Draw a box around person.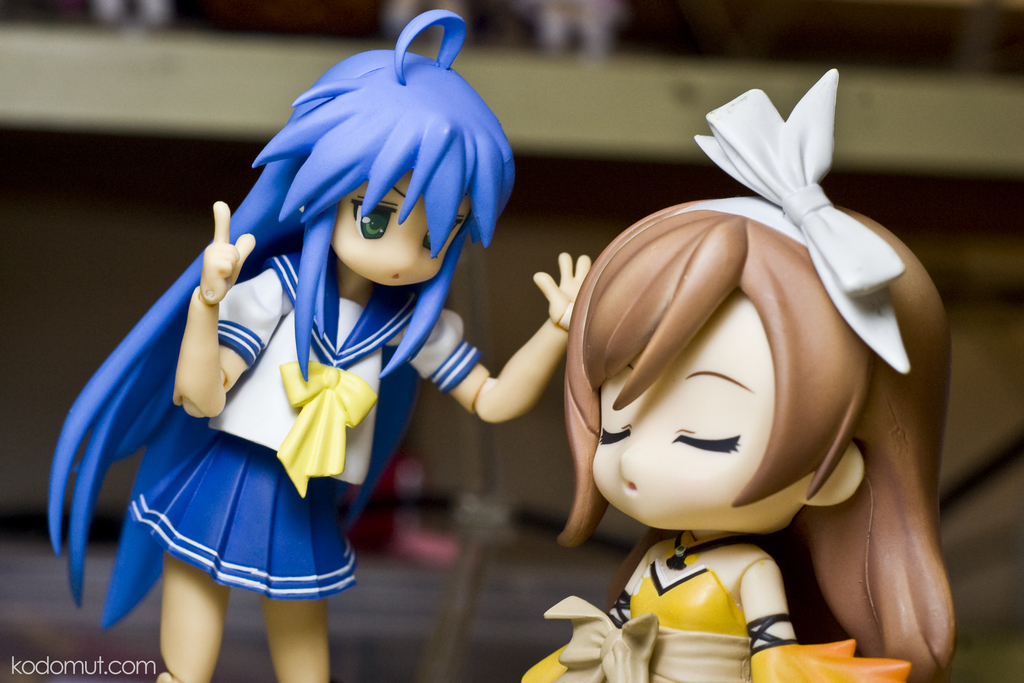
rect(44, 0, 593, 682).
